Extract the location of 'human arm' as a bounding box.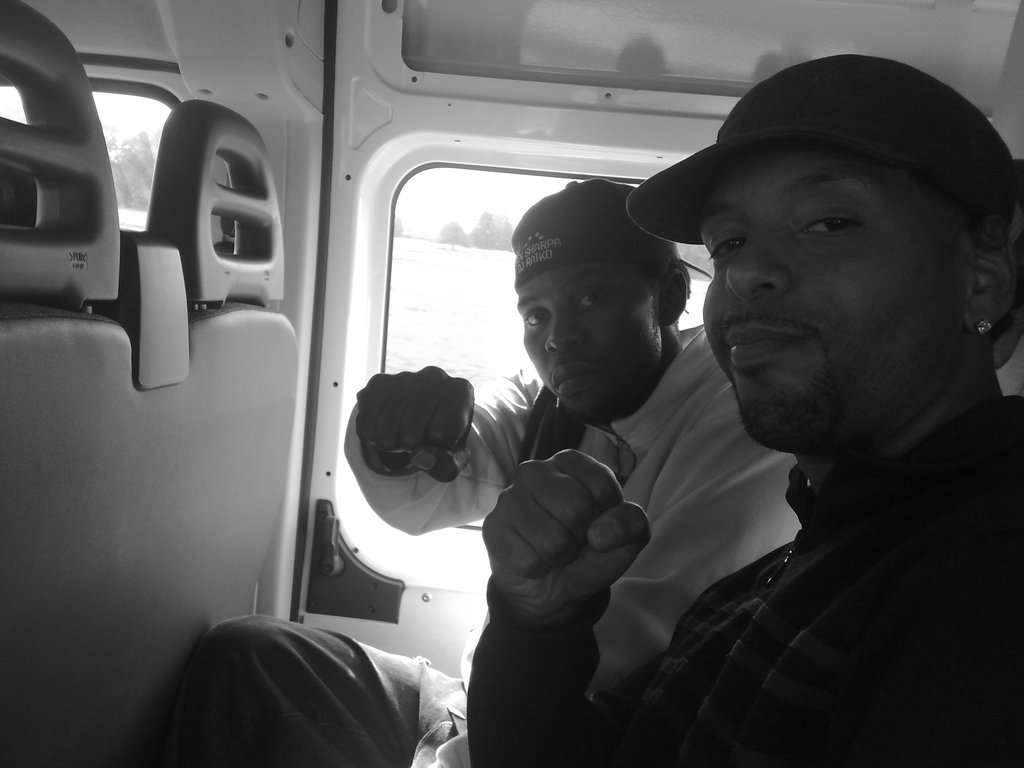
Rect(332, 364, 535, 543).
